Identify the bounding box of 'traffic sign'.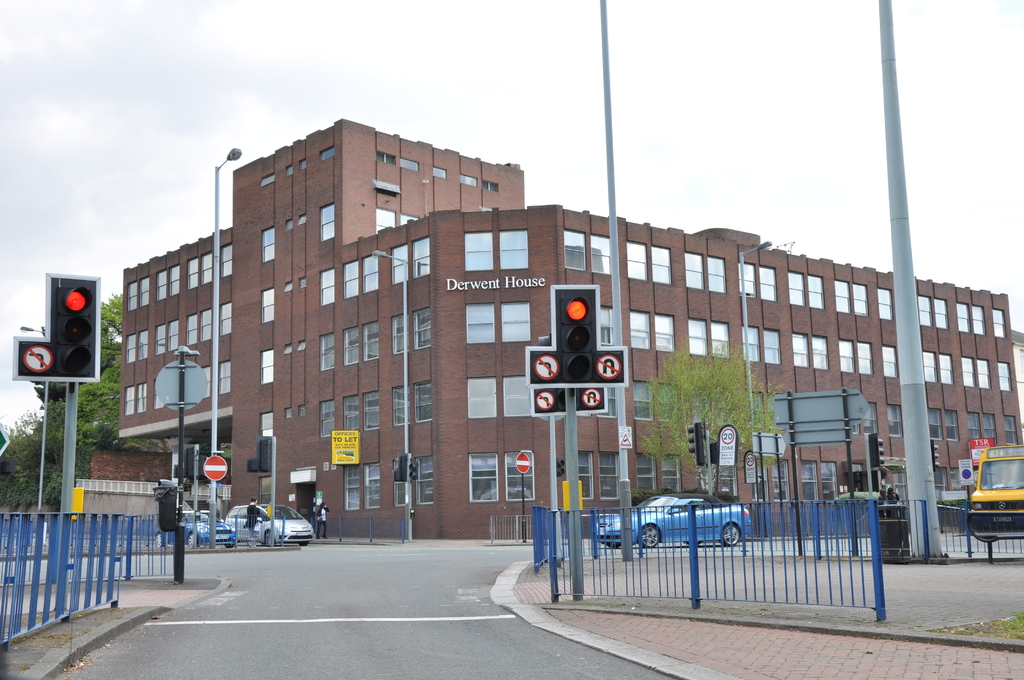
204:457:225:482.
